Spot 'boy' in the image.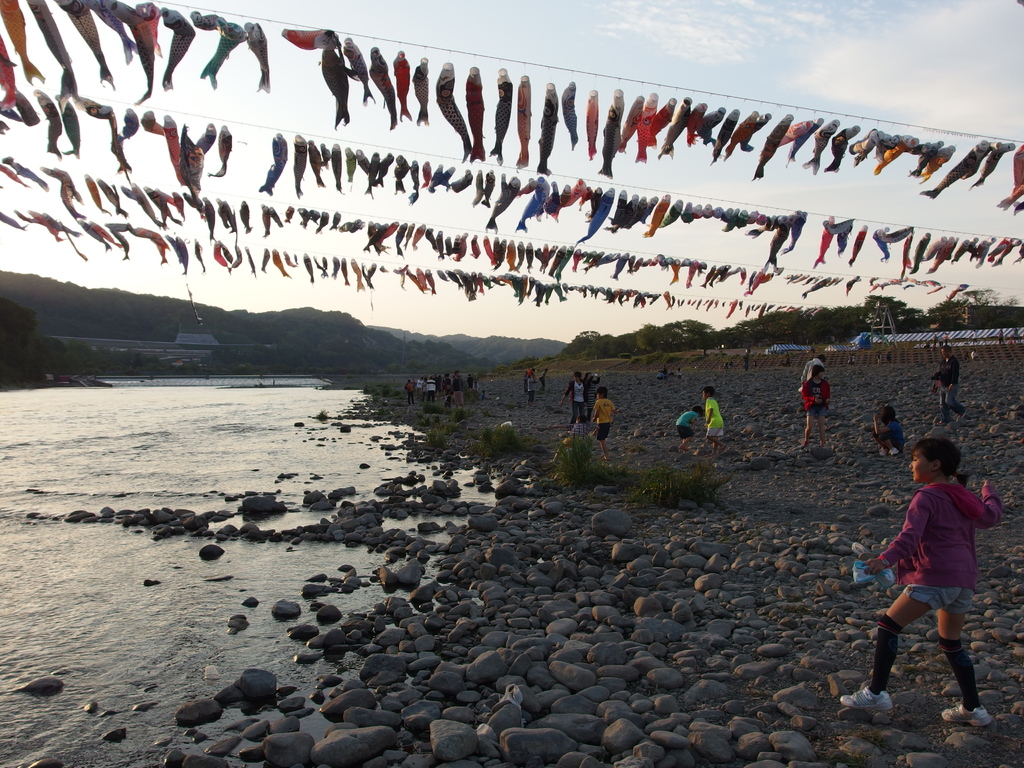
'boy' found at bbox(550, 411, 594, 463).
